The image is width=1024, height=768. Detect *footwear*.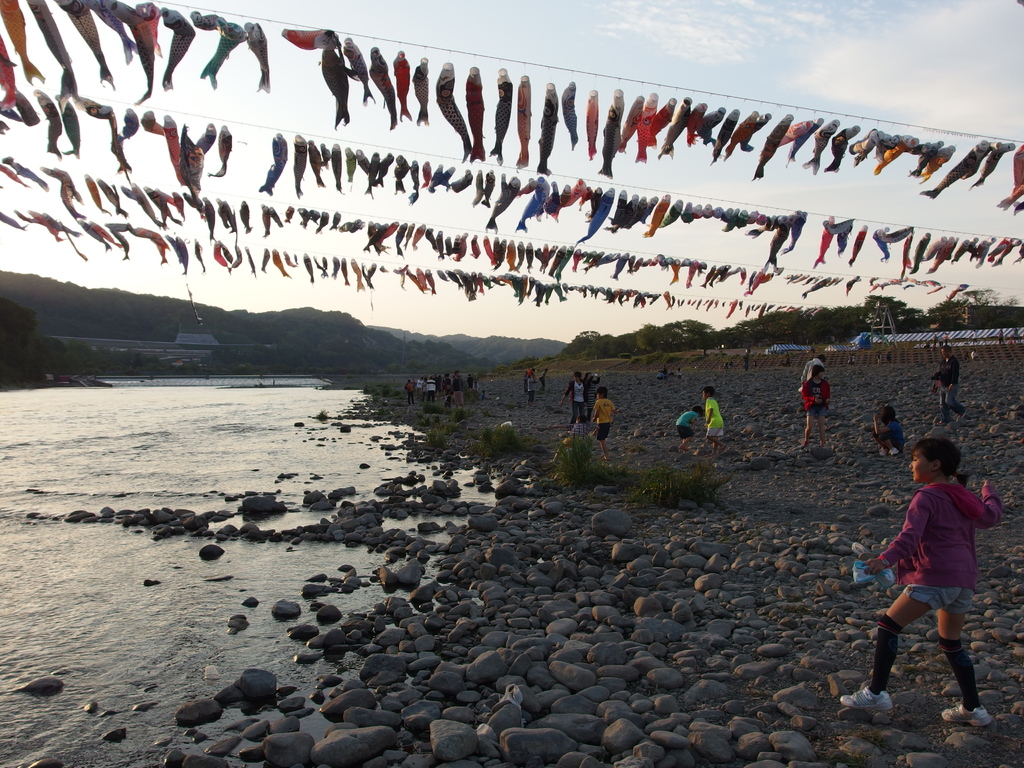
Detection: BBox(942, 702, 990, 726).
